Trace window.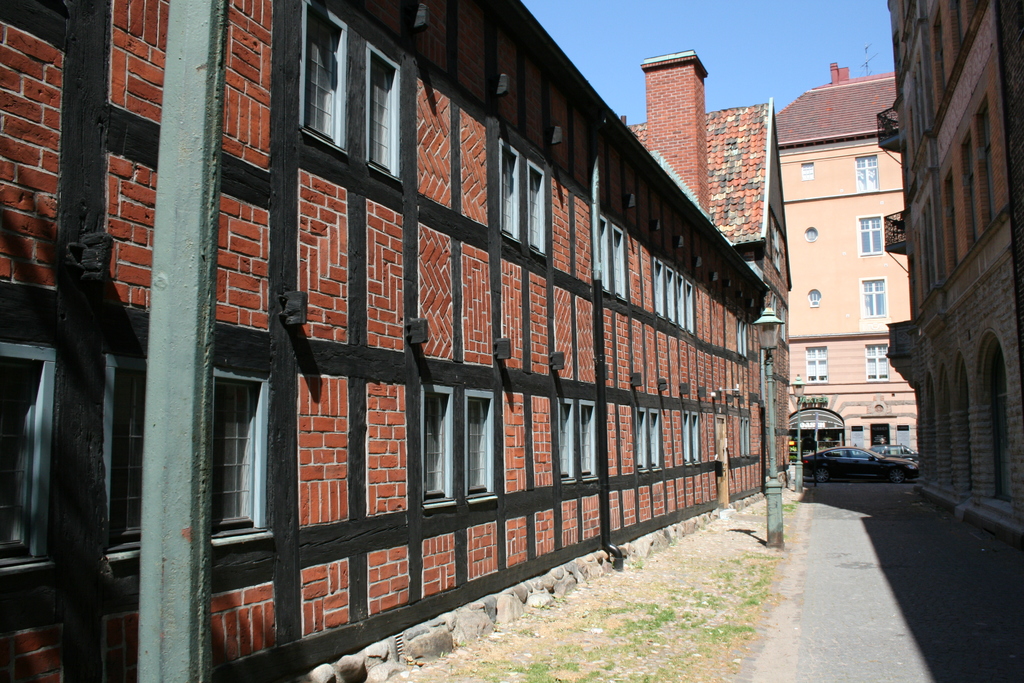
Traced to {"x1": 191, "y1": 343, "x2": 269, "y2": 554}.
